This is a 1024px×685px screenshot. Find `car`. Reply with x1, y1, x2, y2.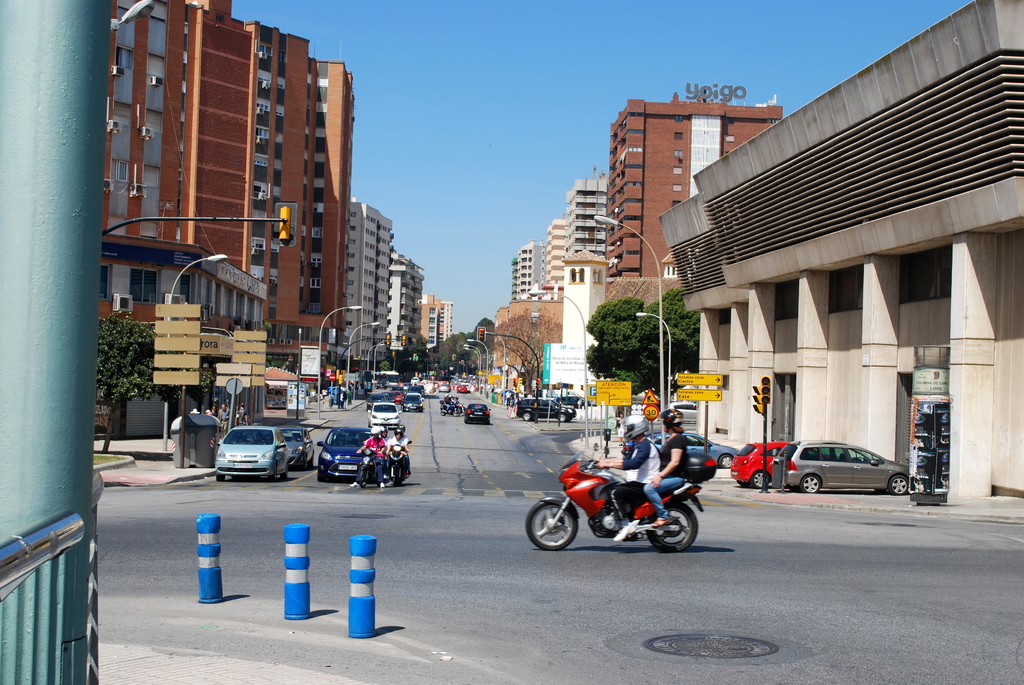
670, 401, 696, 423.
